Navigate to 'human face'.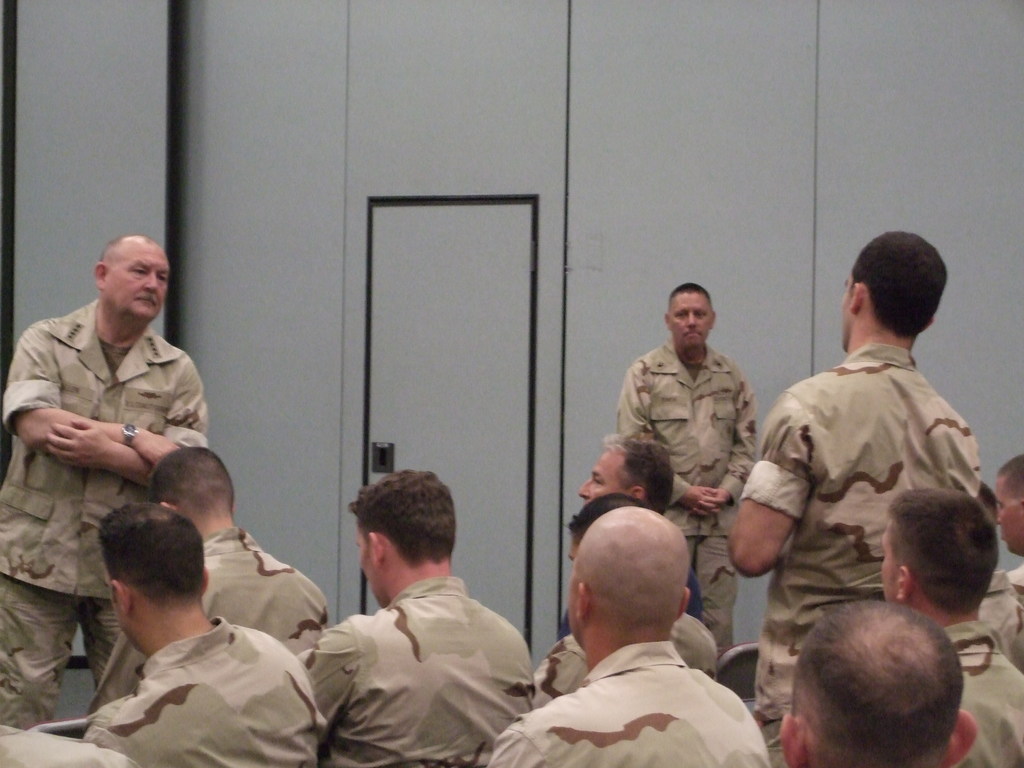
Navigation target: locate(106, 246, 170, 320).
